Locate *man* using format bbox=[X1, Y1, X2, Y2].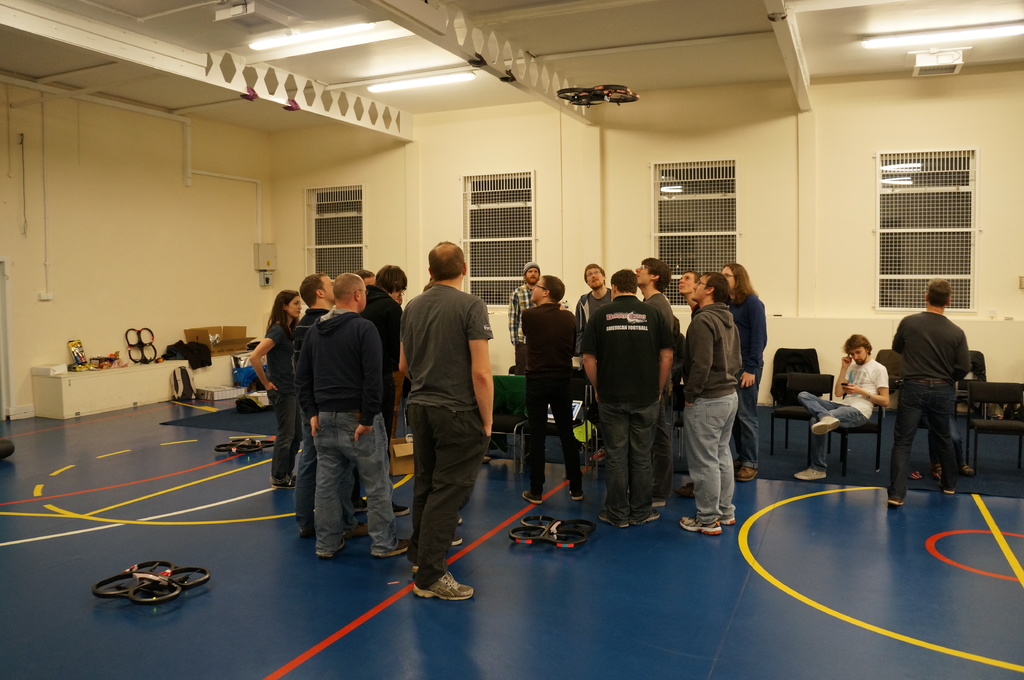
bbox=[685, 260, 754, 542].
